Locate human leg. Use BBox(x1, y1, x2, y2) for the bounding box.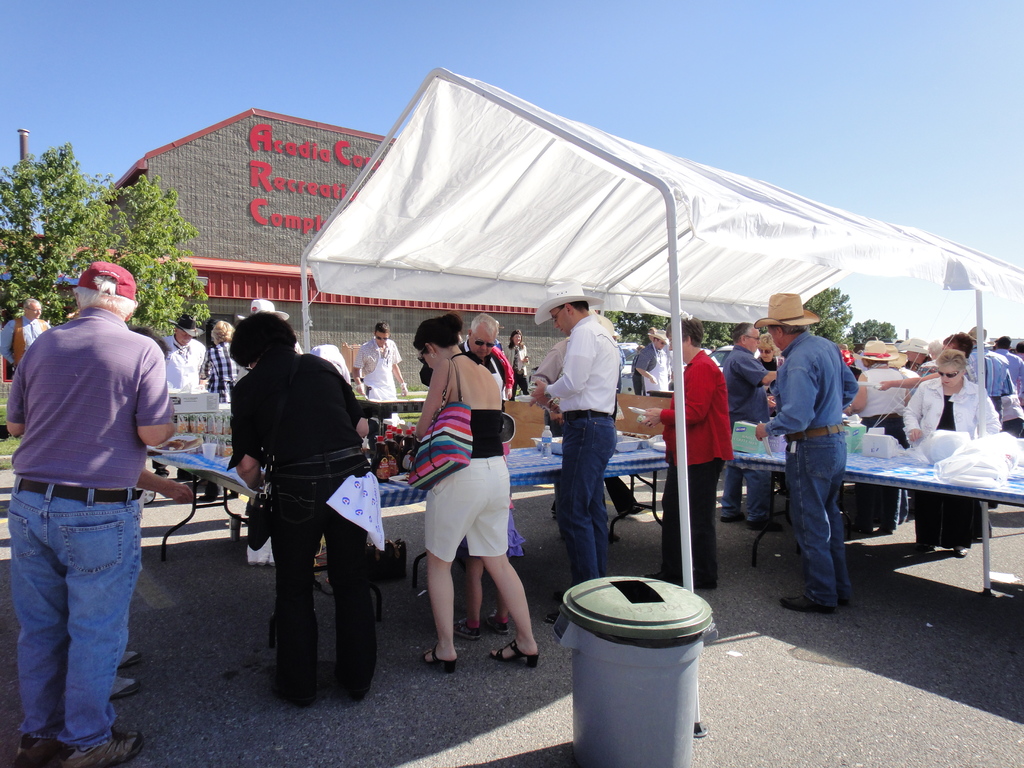
BBox(325, 450, 381, 707).
